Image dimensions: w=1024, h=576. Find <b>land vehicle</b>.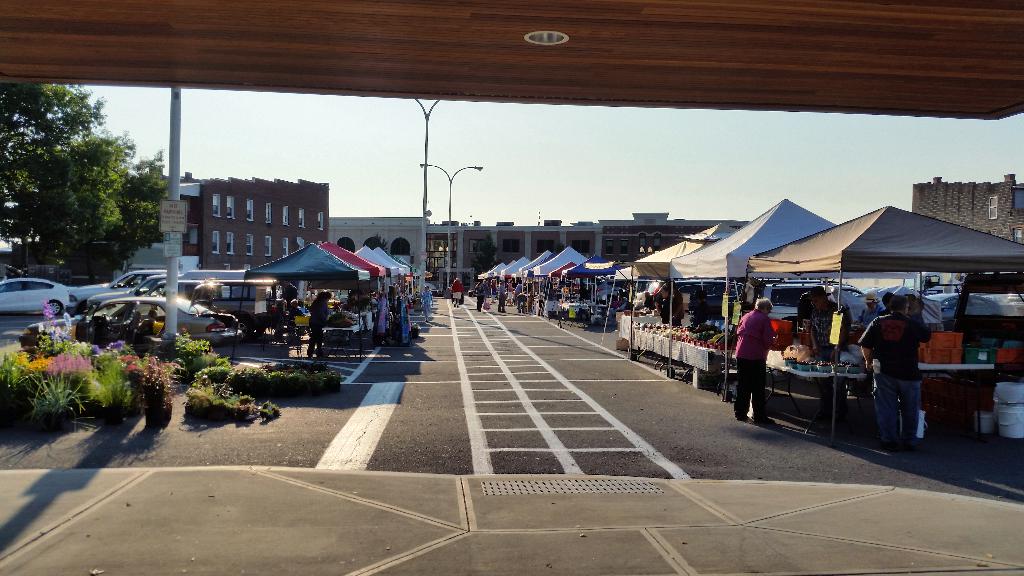
x1=20 y1=294 x2=241 y2=353.
